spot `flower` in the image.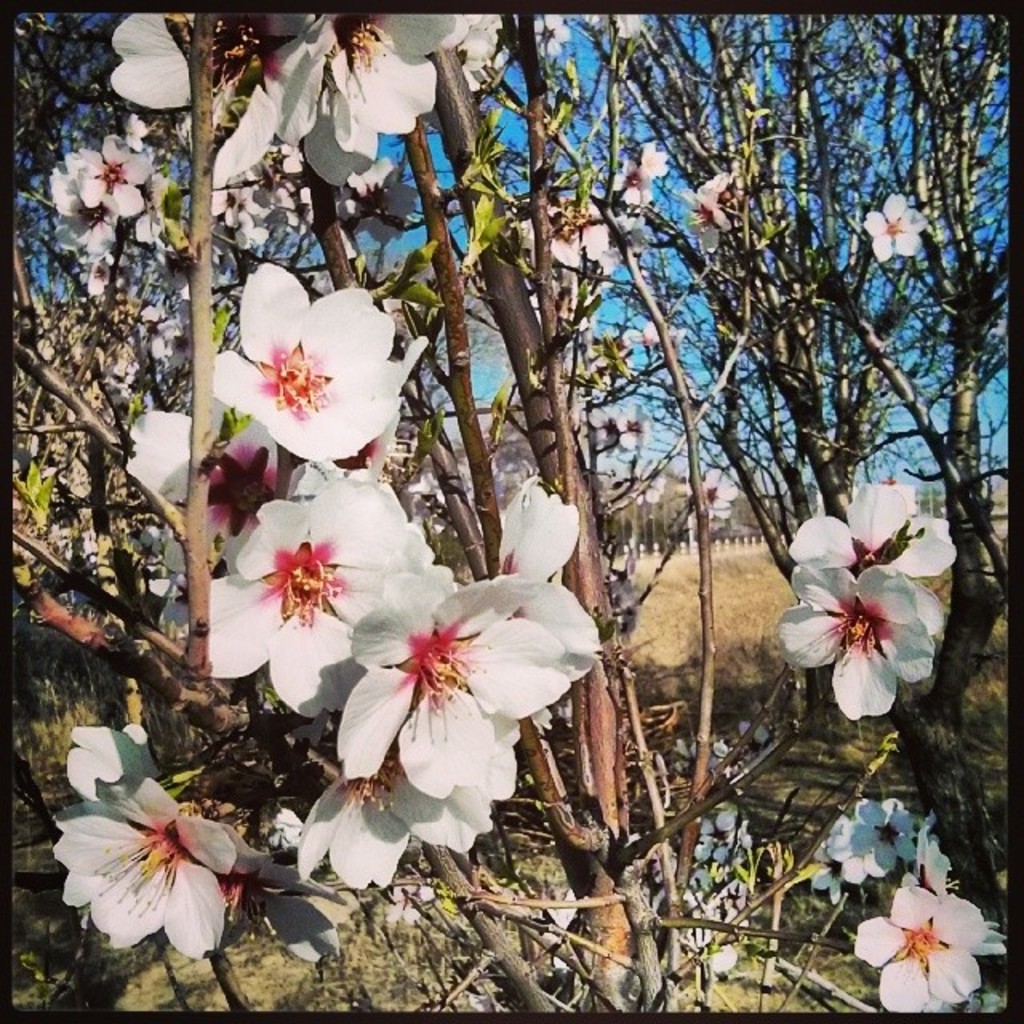
`flower` found at 334:578:570:802.
